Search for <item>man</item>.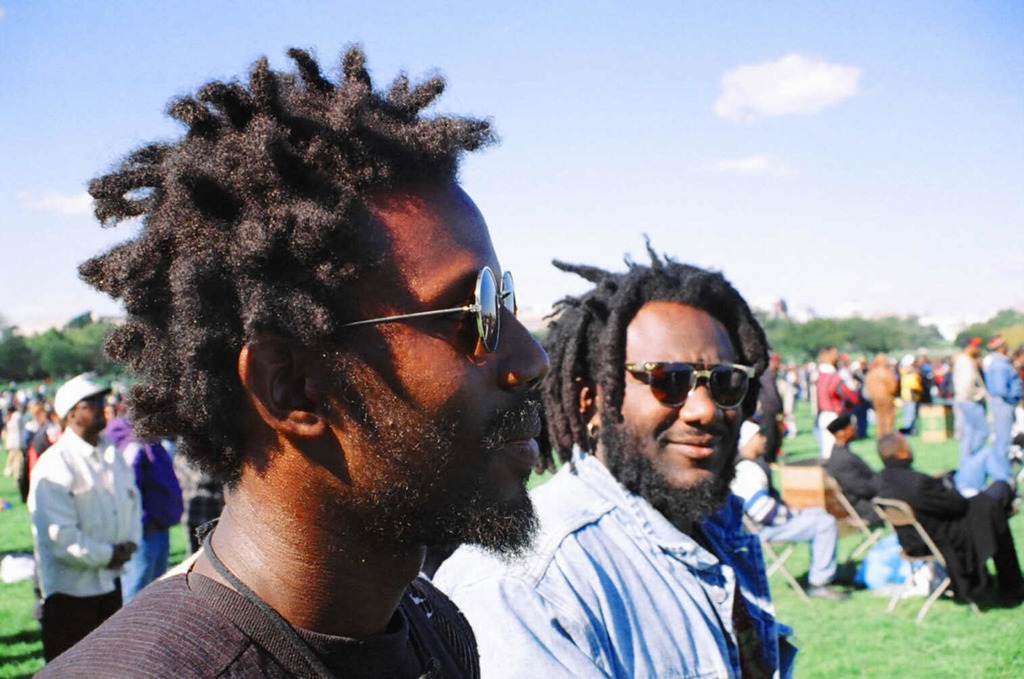
Found at Rect(35, 71, 653, 678).
